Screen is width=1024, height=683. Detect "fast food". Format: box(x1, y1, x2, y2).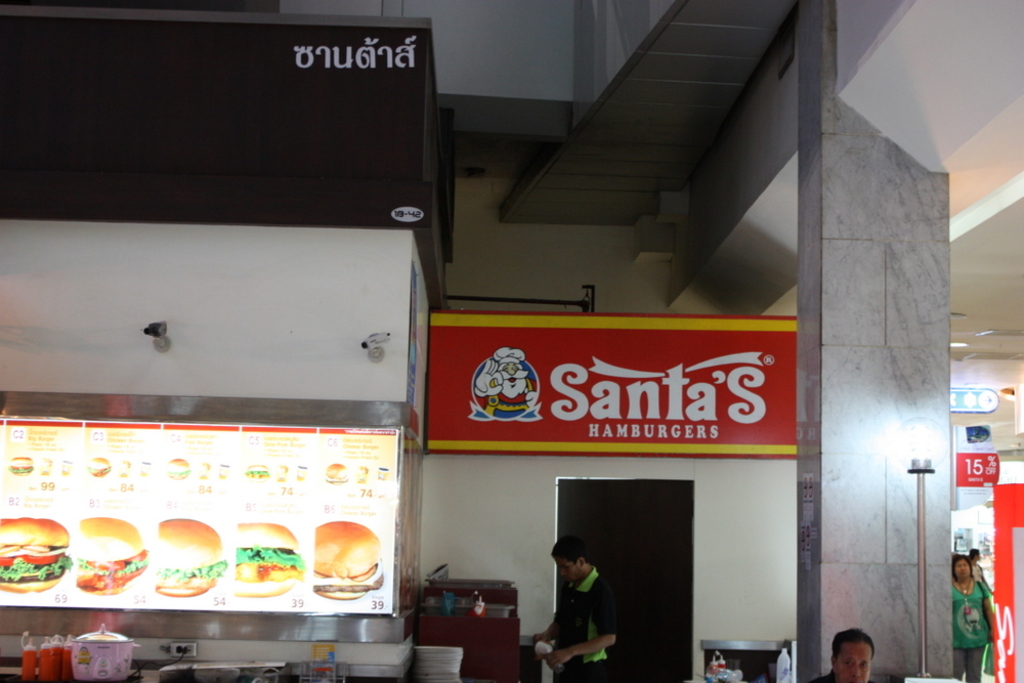
box(327, 465, 345, 484).
